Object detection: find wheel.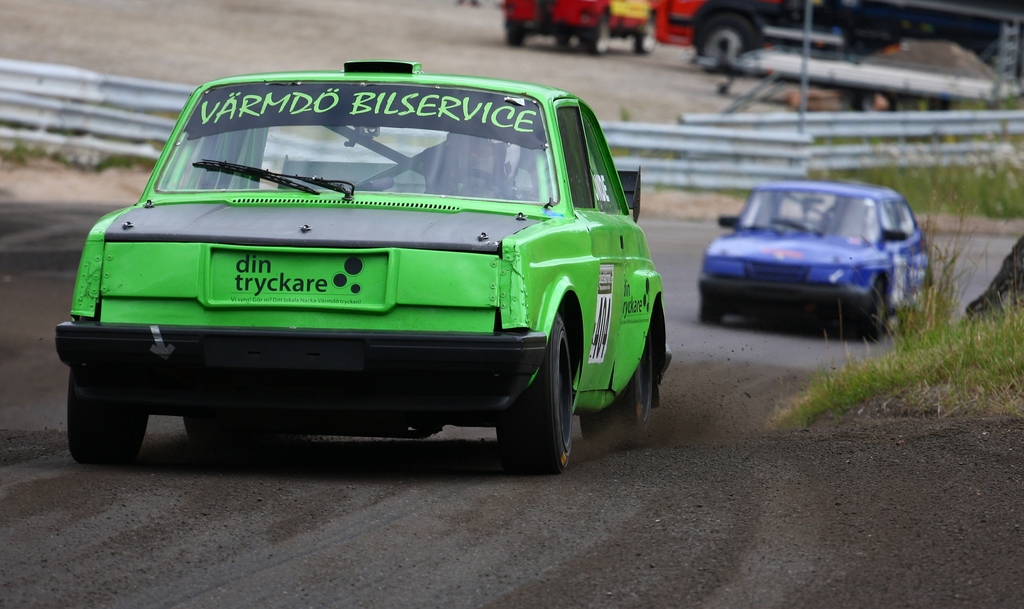
{"x1": 430, "y1": 166, "x2": 513, "y2": 199}.
